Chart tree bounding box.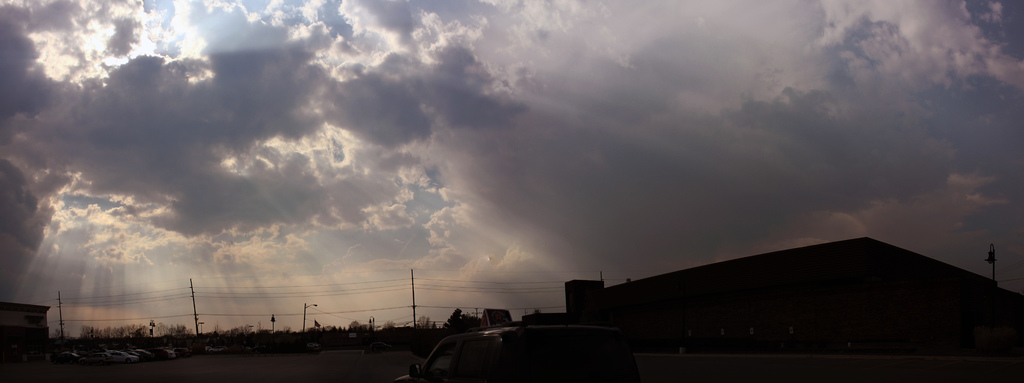
Charted: 383, 319, 395, 332.
